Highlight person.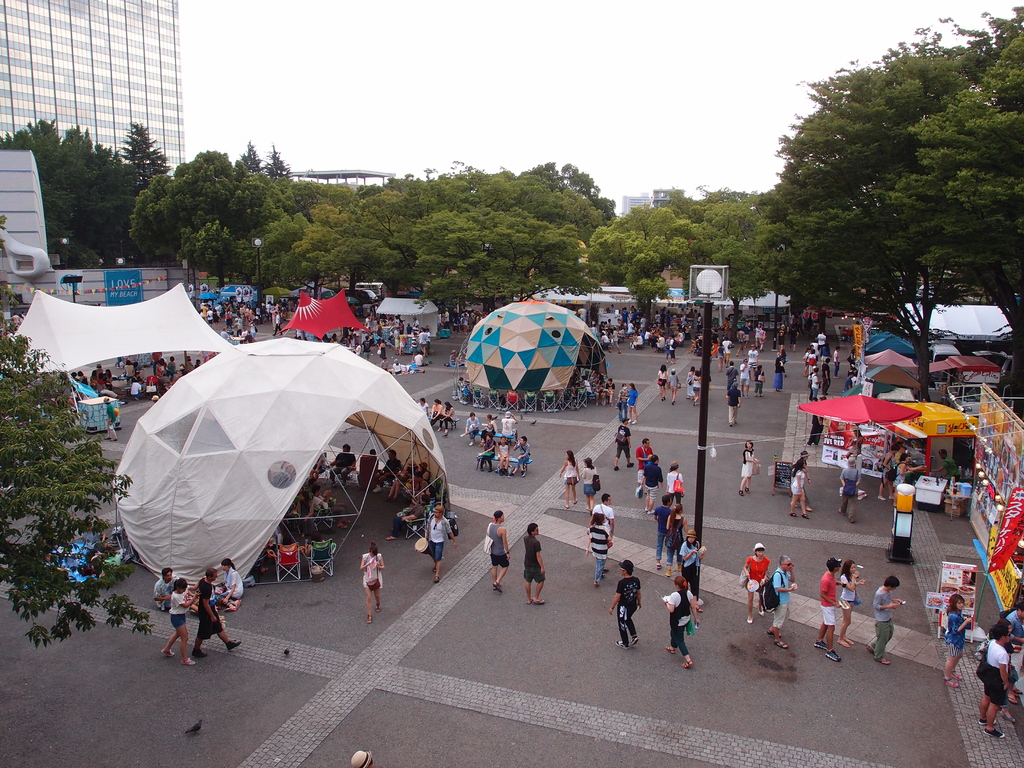
Highlighted region: [881,443,898,504].
